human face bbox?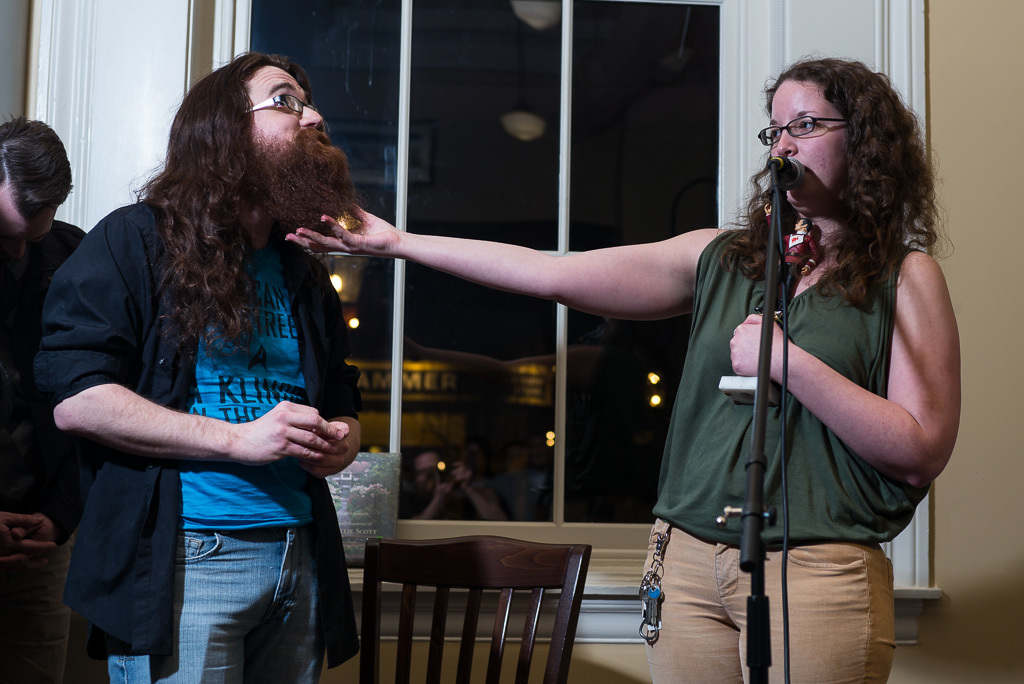
region(239, 61, 336, 174)
